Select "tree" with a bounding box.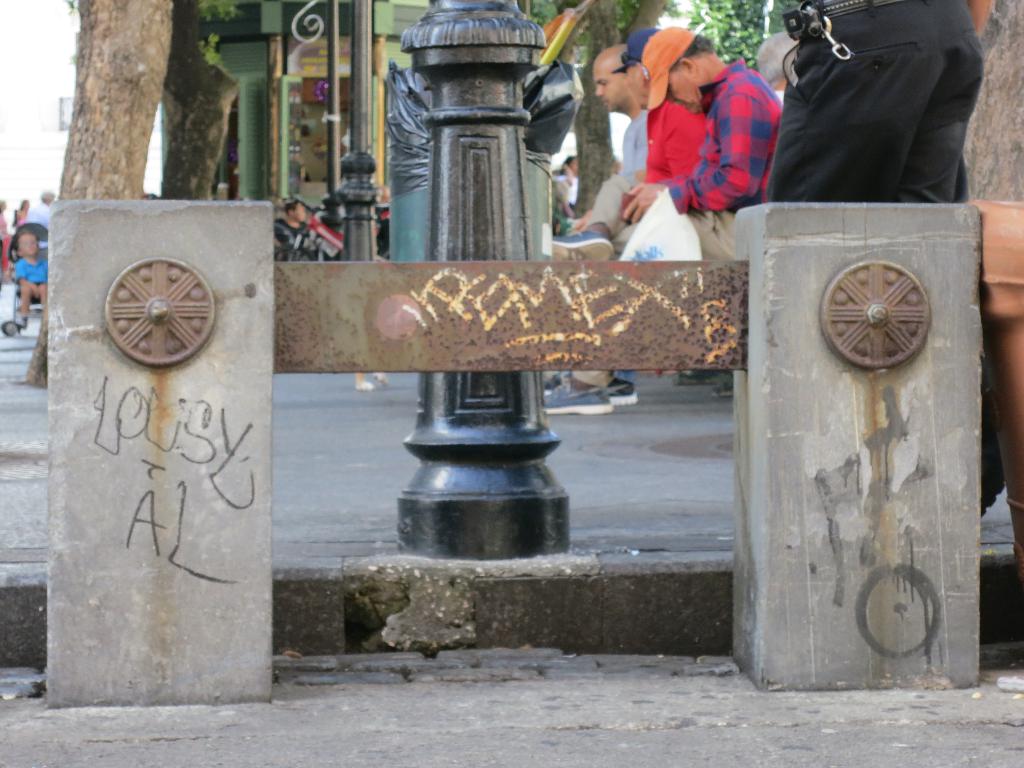
Rect(556, 0, 674, 220).
